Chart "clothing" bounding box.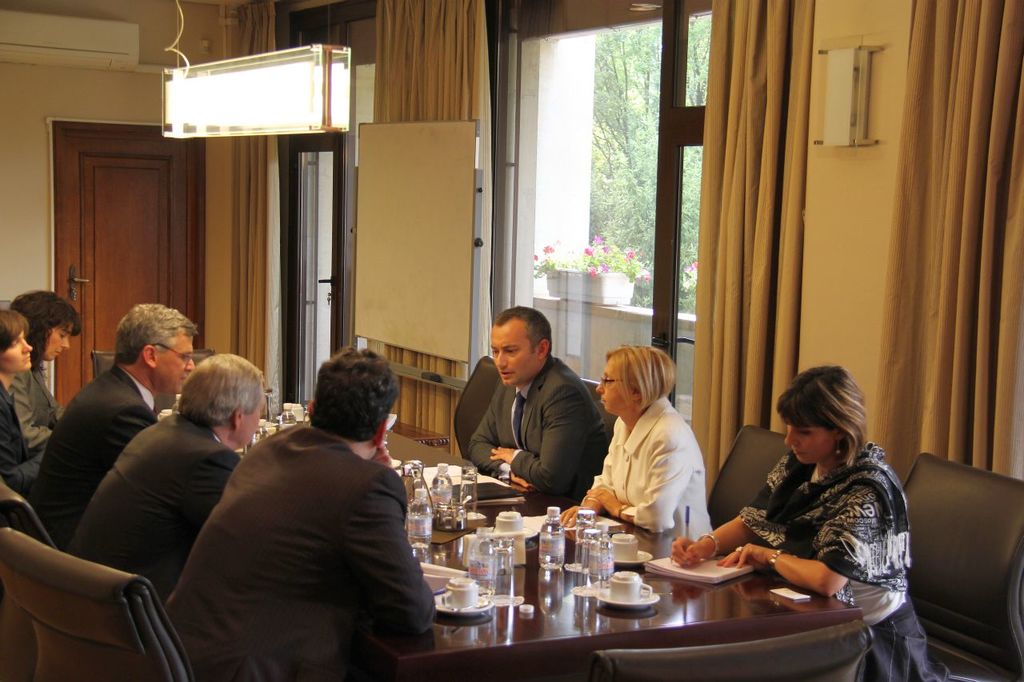
Charted: detection(582, 403, 710, 547).
